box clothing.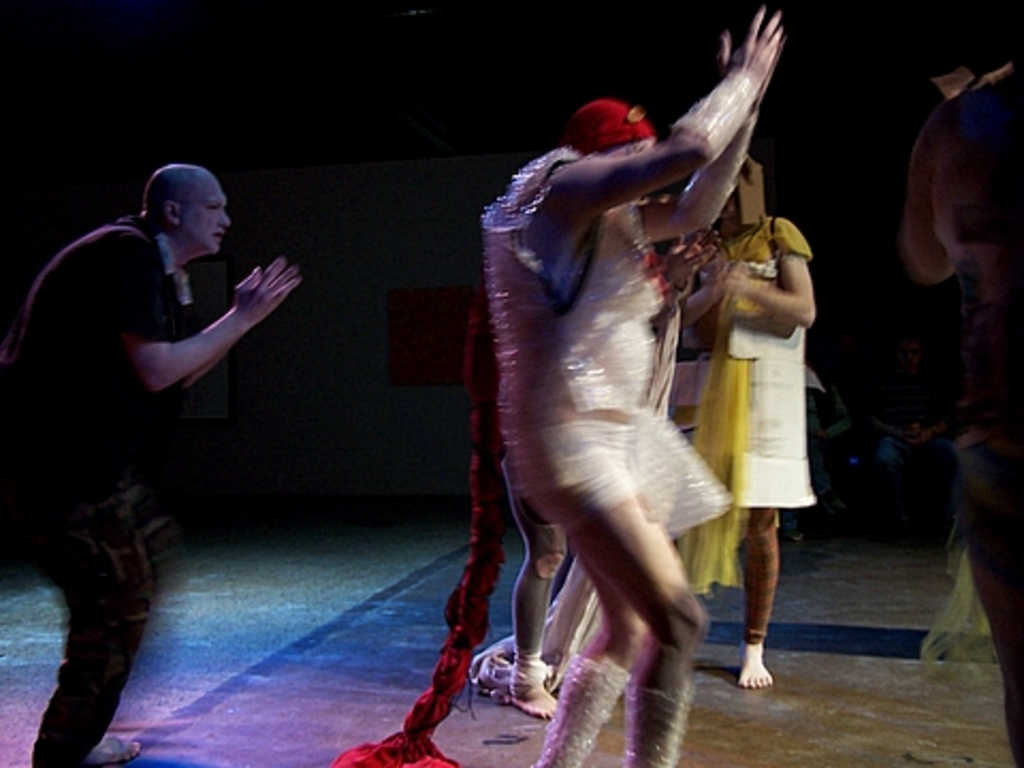
(678,316,747,604).
